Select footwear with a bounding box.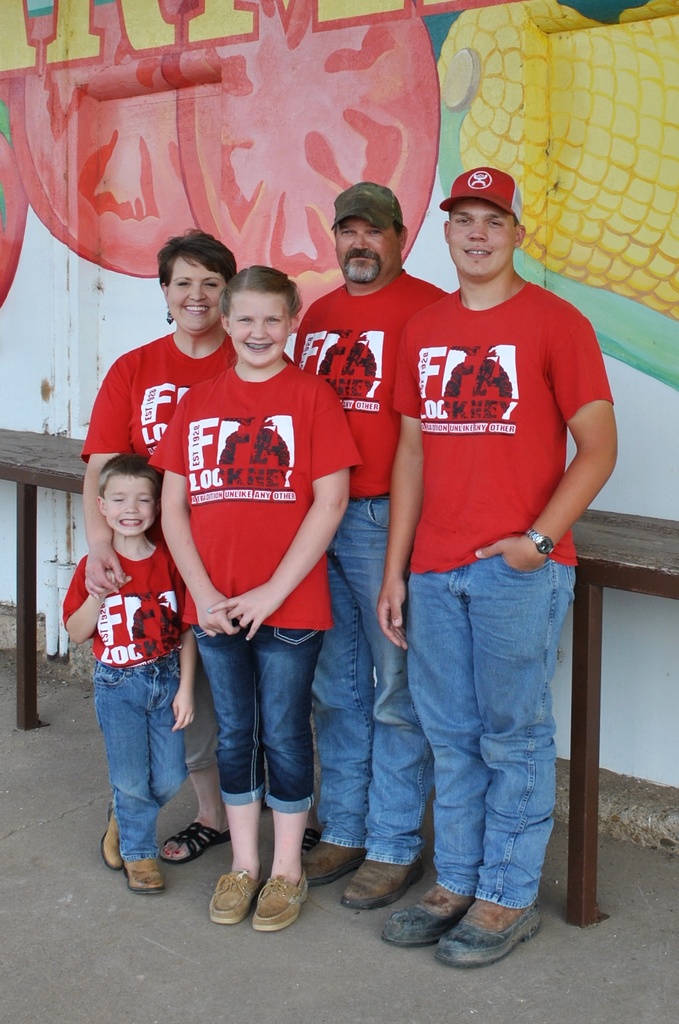
(left=158, top=822, right=231, bottom=862).
